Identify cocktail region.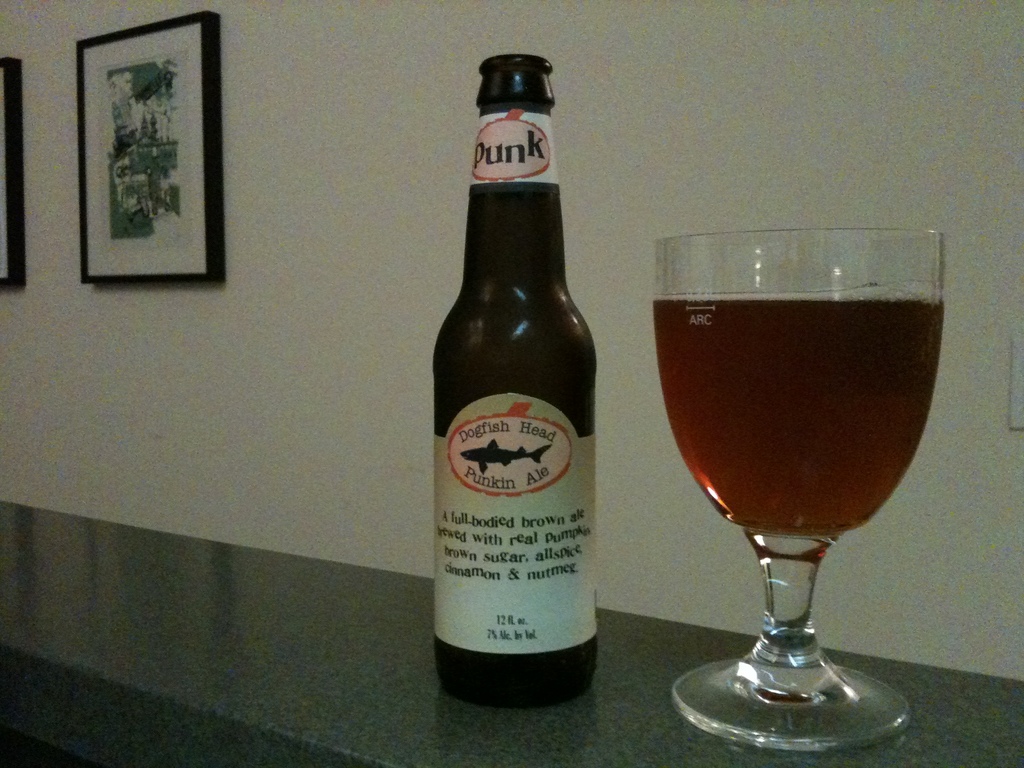
Region: 643,224,948,758.
